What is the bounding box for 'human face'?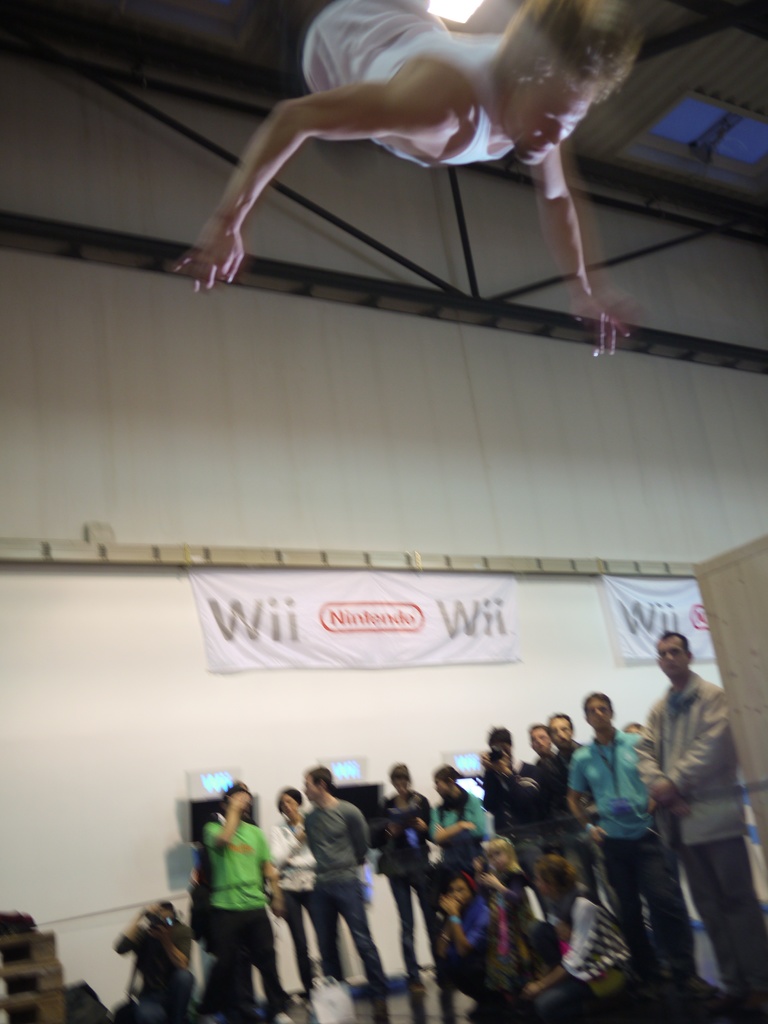
(589,695,611,732).
